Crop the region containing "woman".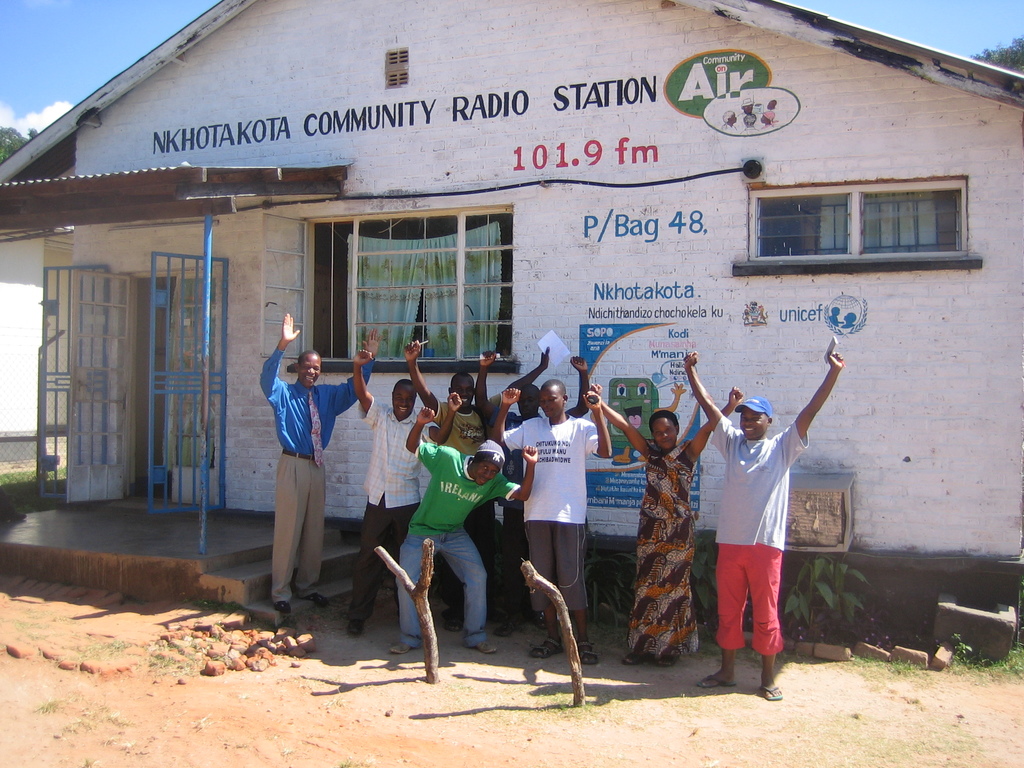
Crop region: {"x1": 589, "y1": 388, "x2": 738, "y2": 665}.
